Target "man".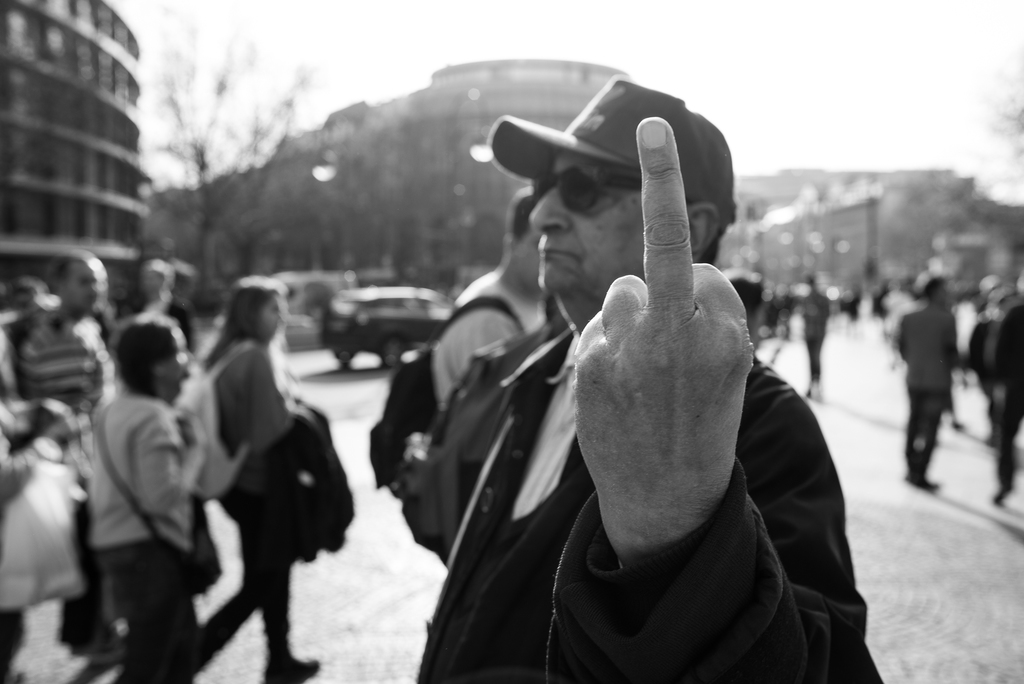
Target region: Rect(890, 270, 959, 487).
